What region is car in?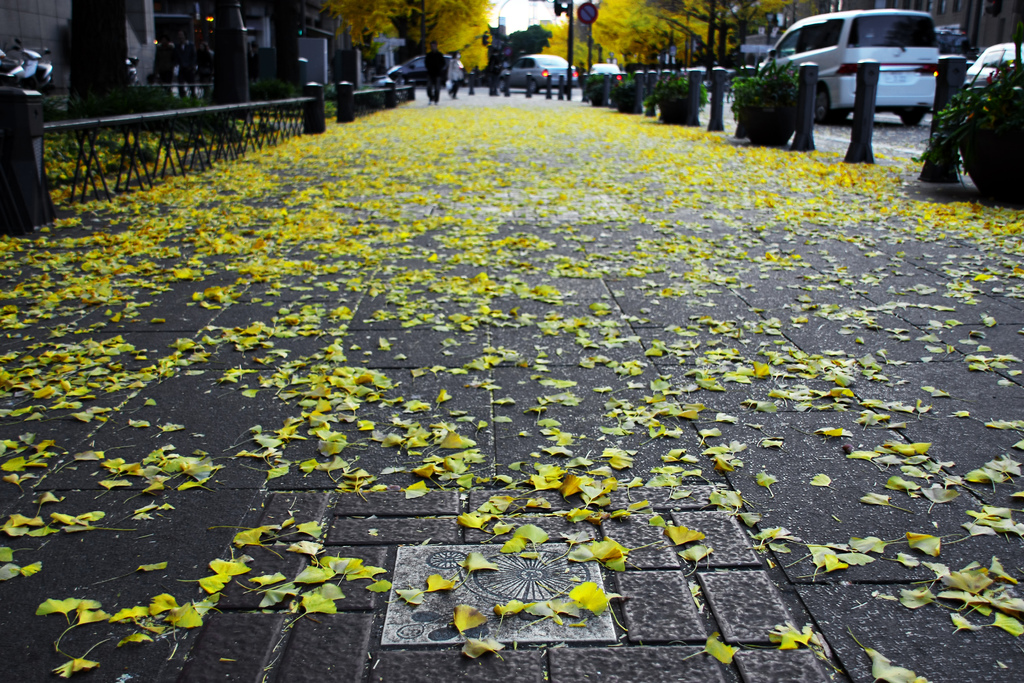
(580,65,626,86).
